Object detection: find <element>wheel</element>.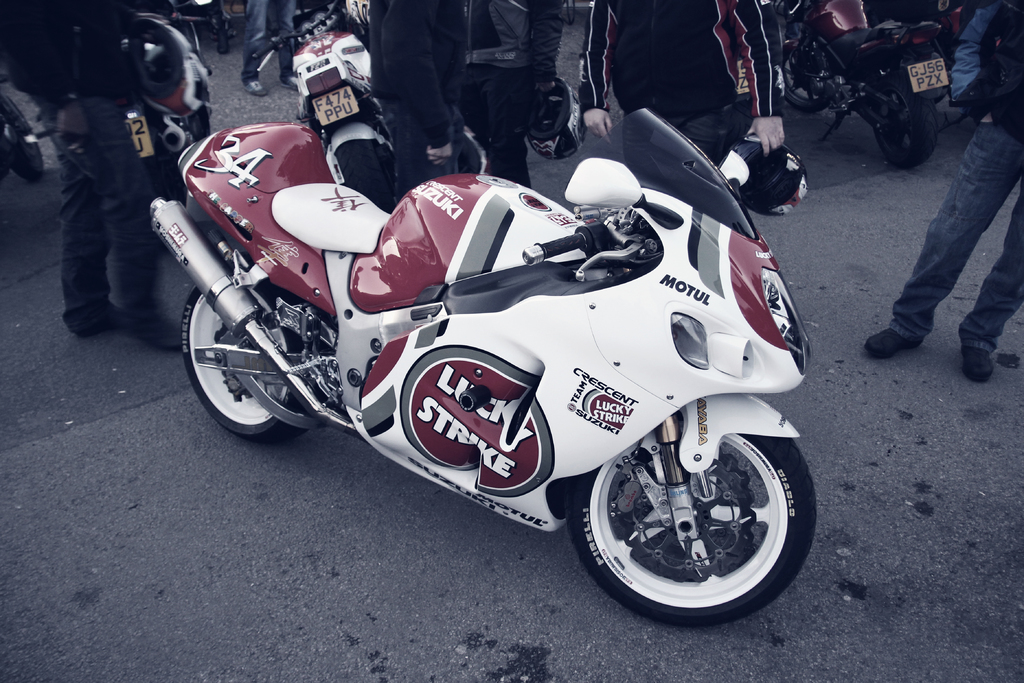
bbox=(328, 142, 409, 217).
